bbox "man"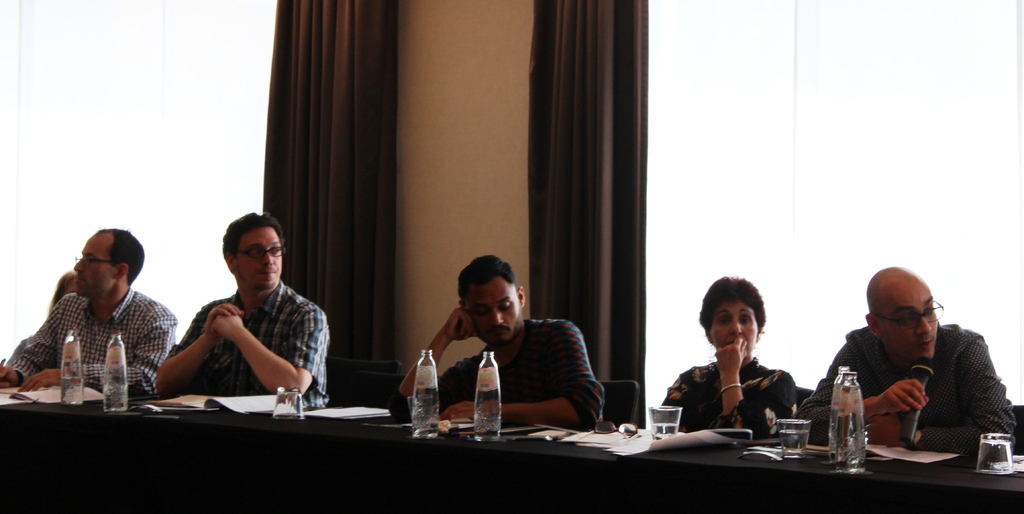
bbox=[145, 216, 336, 412]
